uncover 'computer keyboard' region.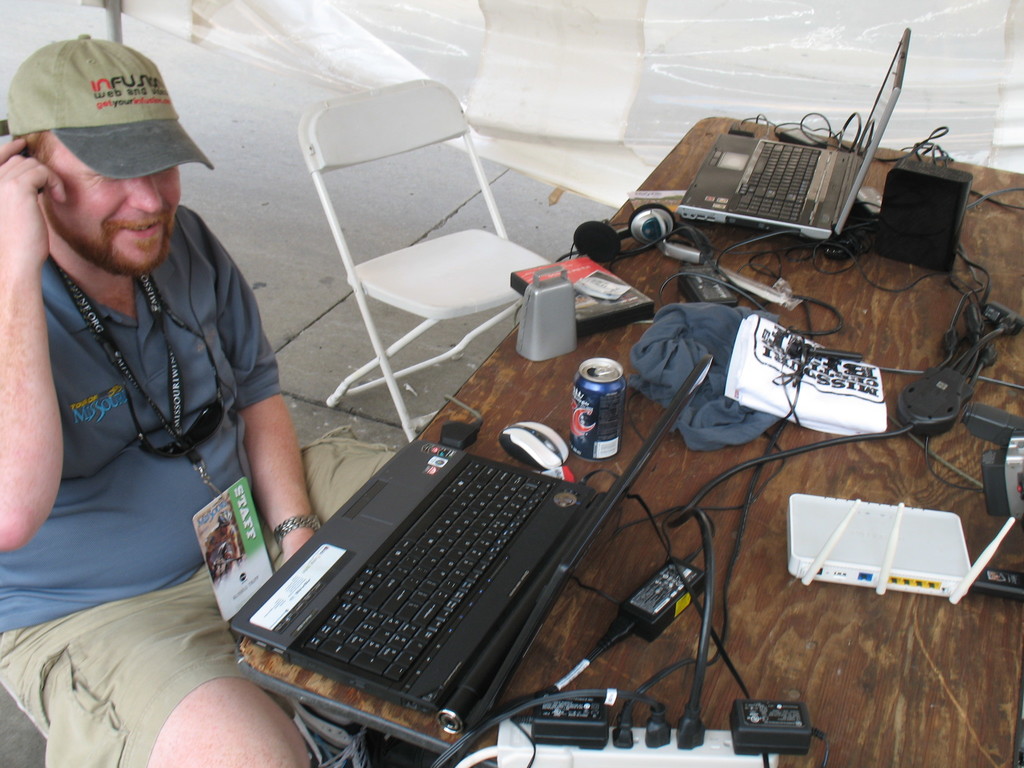
Uncovered: 733, 140, 824, 226.
